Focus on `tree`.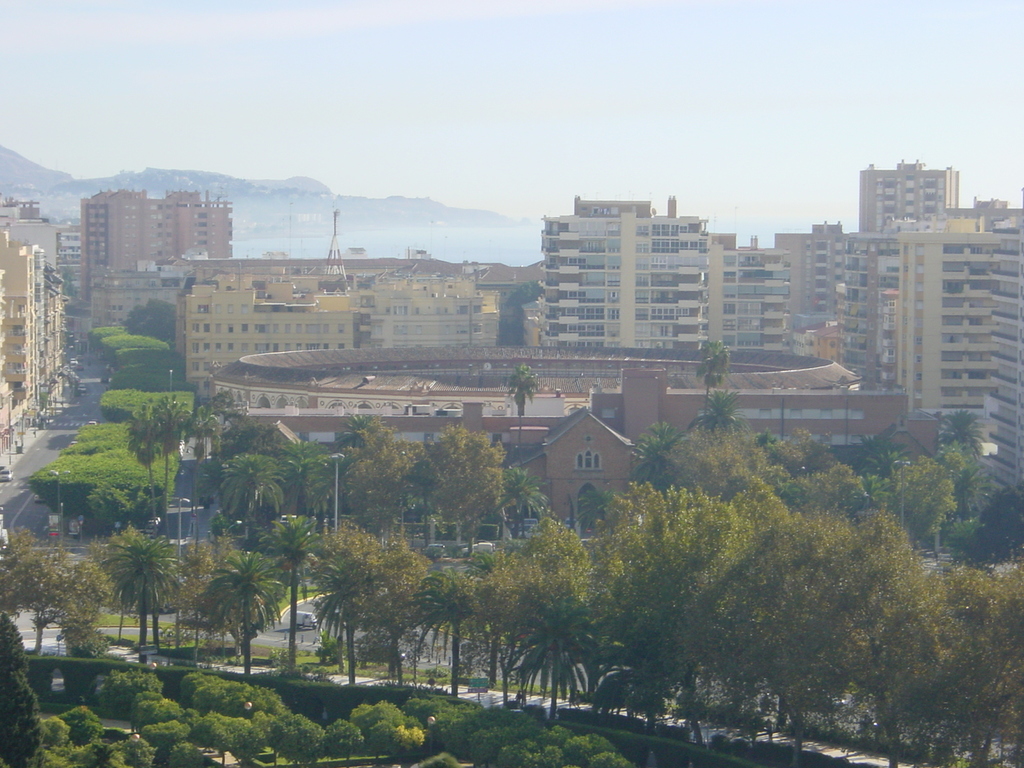
Focused at <bbox>129, 397, 159, 532</bbox>.
